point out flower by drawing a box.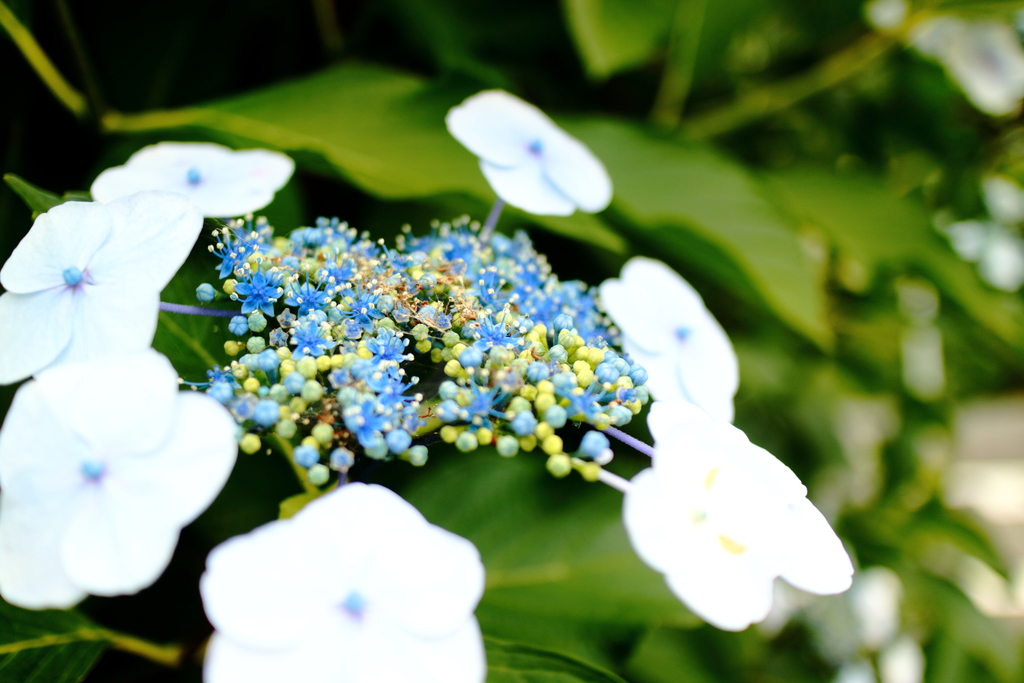
detection(0, 346, 237, 607).
